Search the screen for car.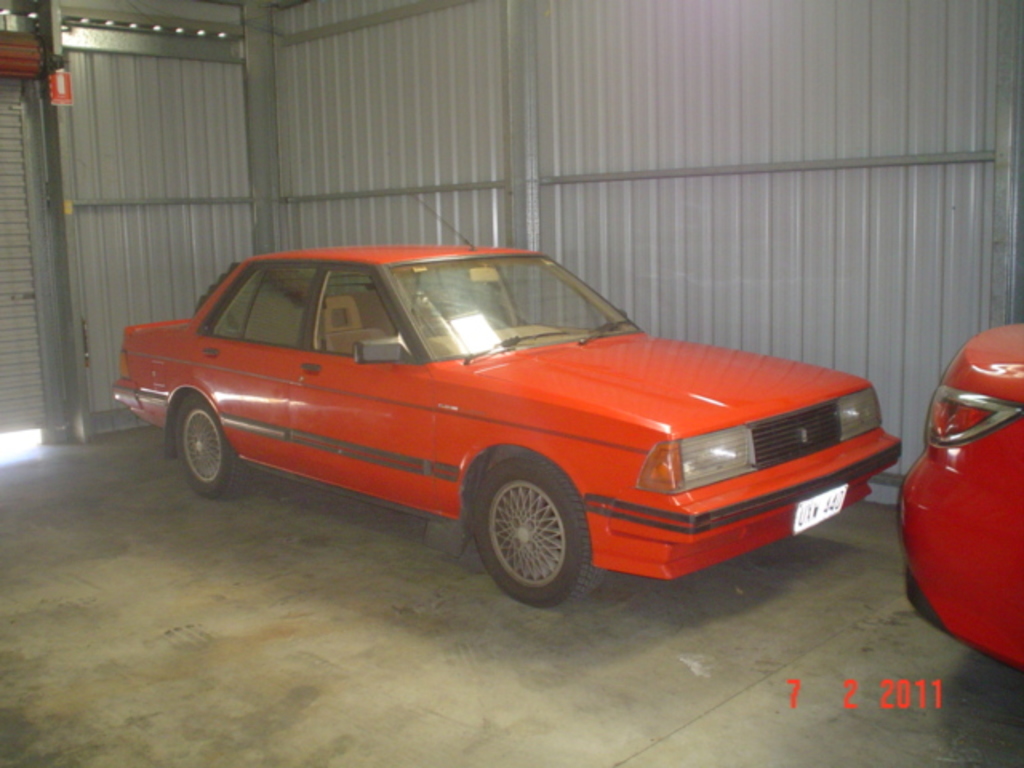
Found at rect(890, 323, 1022, 677).
